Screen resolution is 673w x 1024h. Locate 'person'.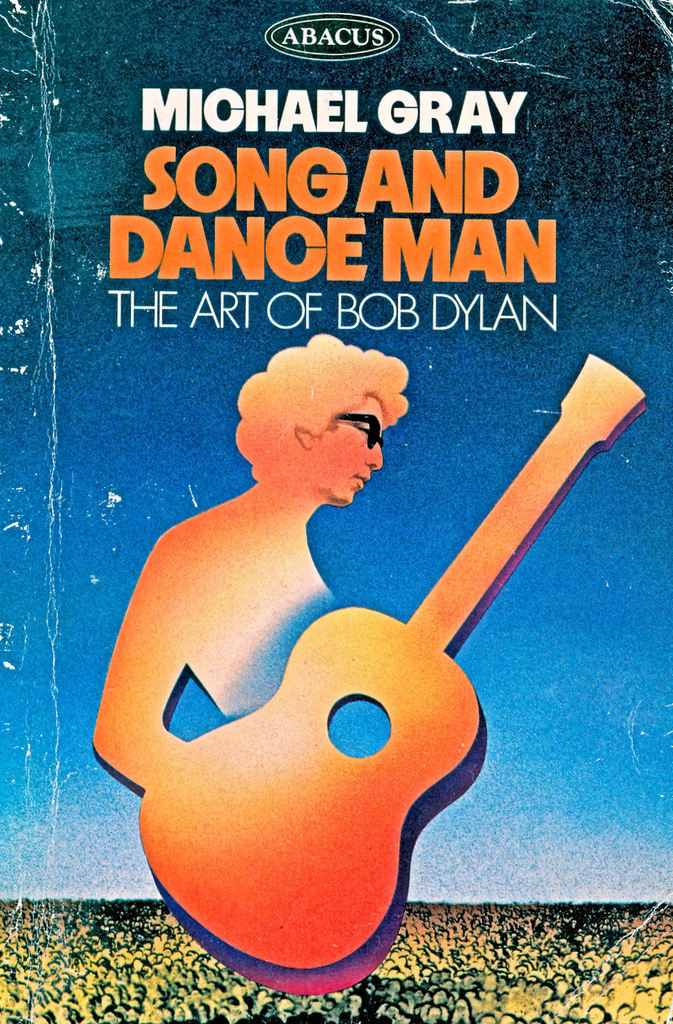
detection(109, 323, 434, 860).
